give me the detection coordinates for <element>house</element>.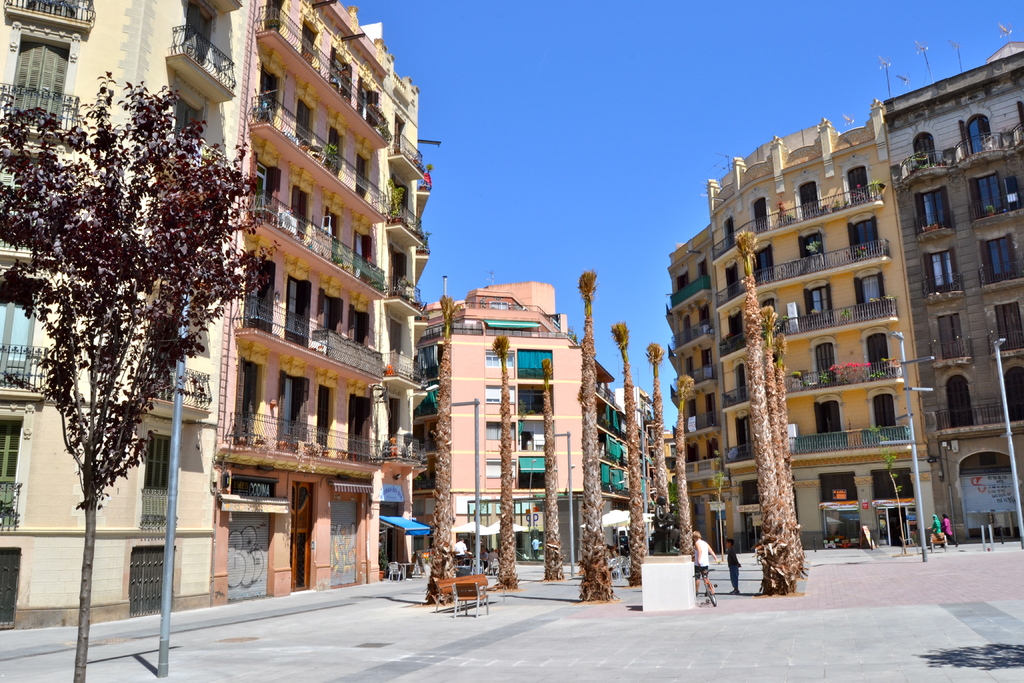
(669,38,1023,546).
